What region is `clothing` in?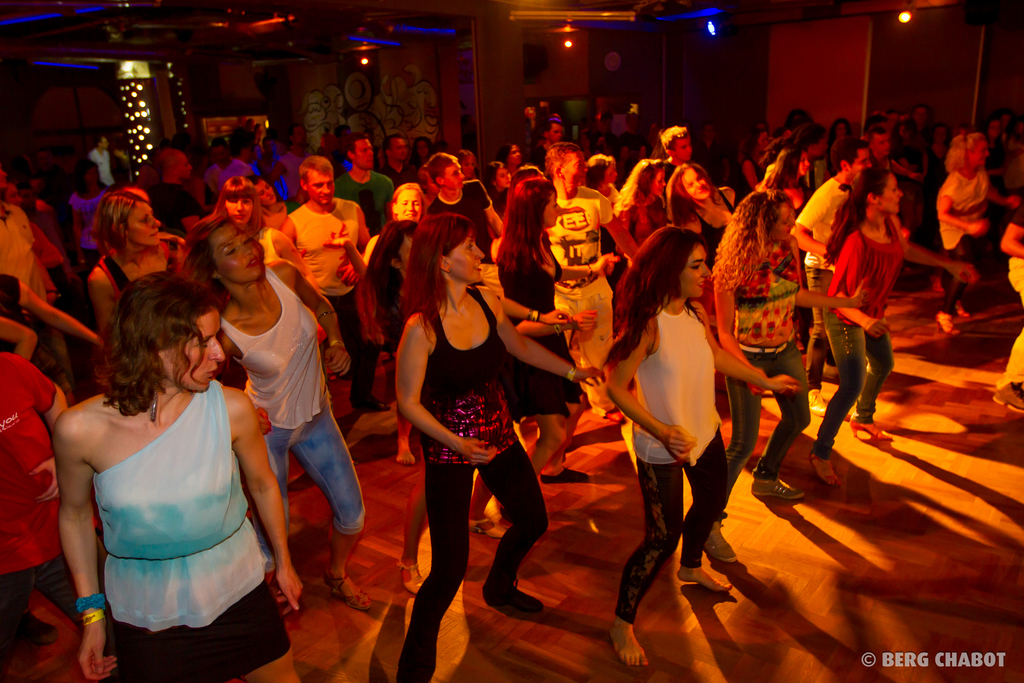
pyautogui.locateOnScreen(938, 168, 987, 252).
